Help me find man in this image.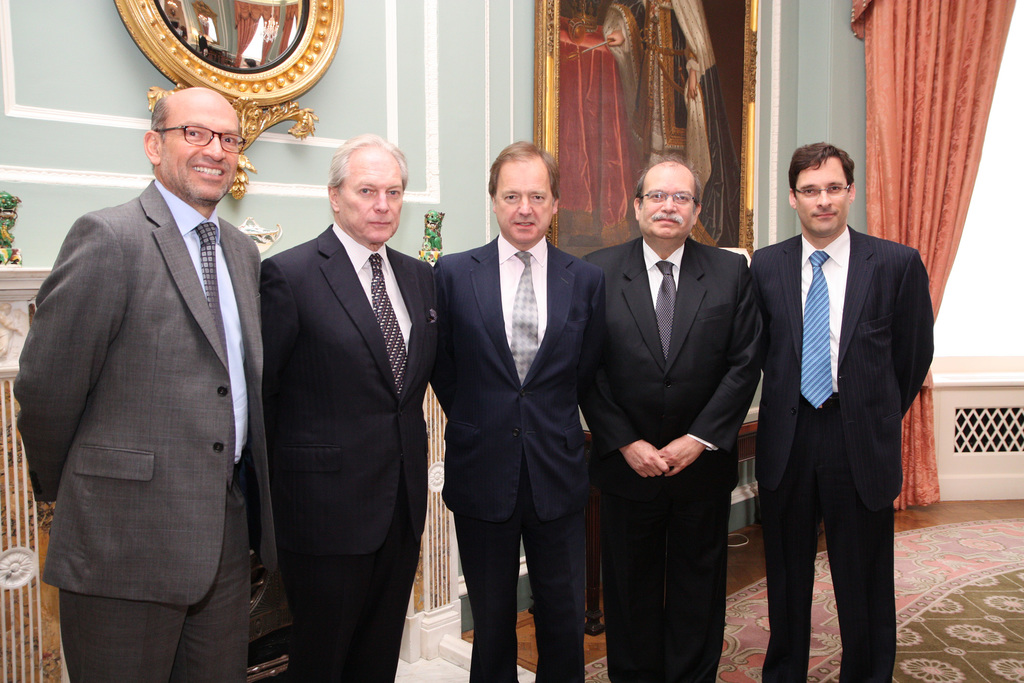
Found it: {"left": 13, "top": 81, "right": 289, "bottom": 682}.
